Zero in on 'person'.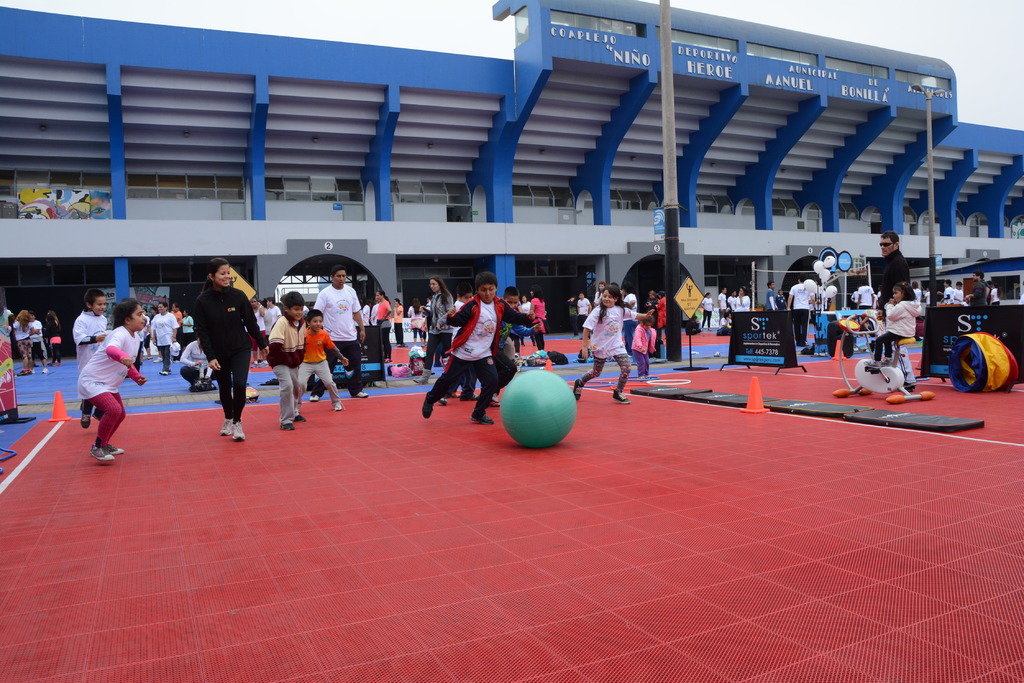
Zeroed in: <box>411,274,453,383</box>.
